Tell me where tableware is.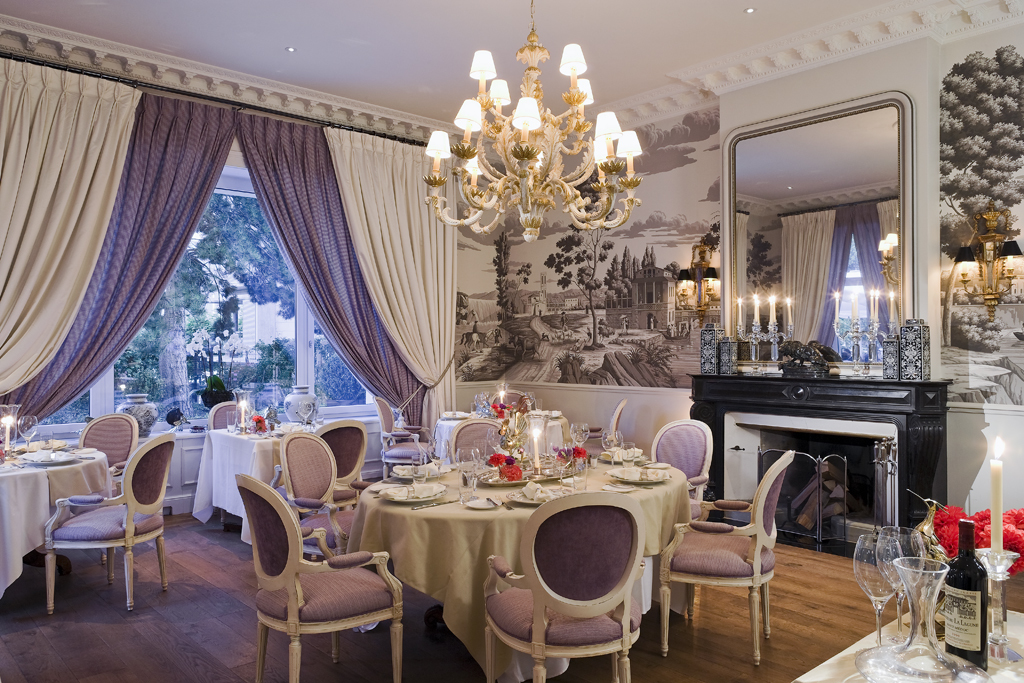
tableware is at [left=467, top=386, right=543, bottom=416].
